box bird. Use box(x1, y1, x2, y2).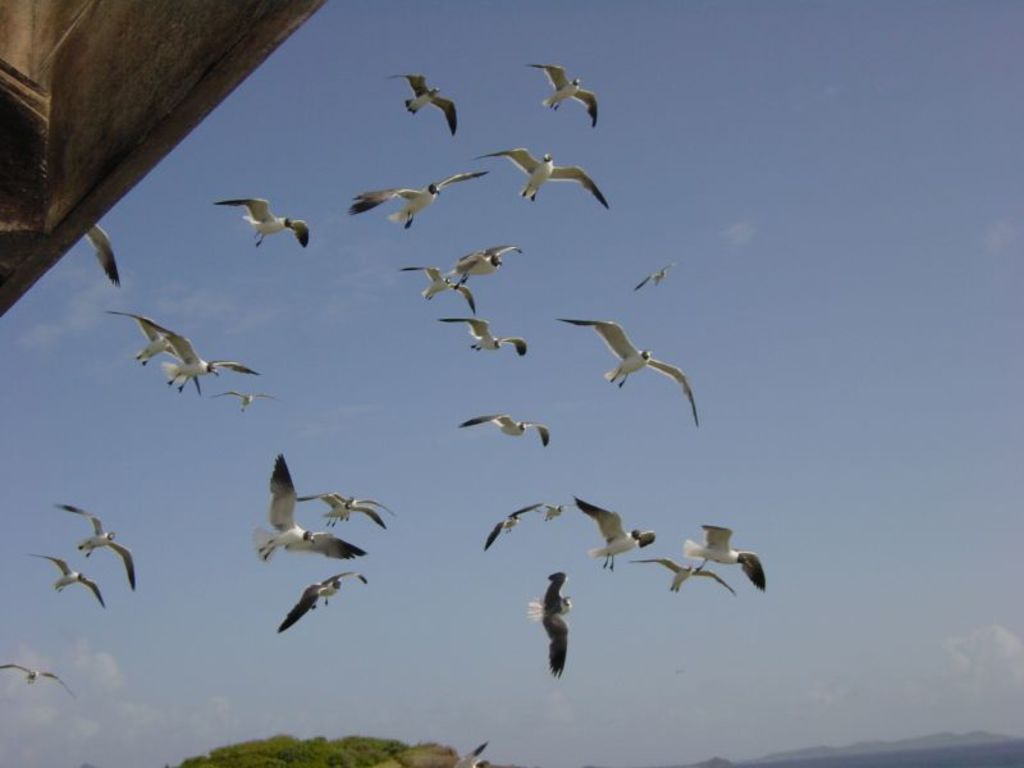
box(274, 567, 370, 630).
